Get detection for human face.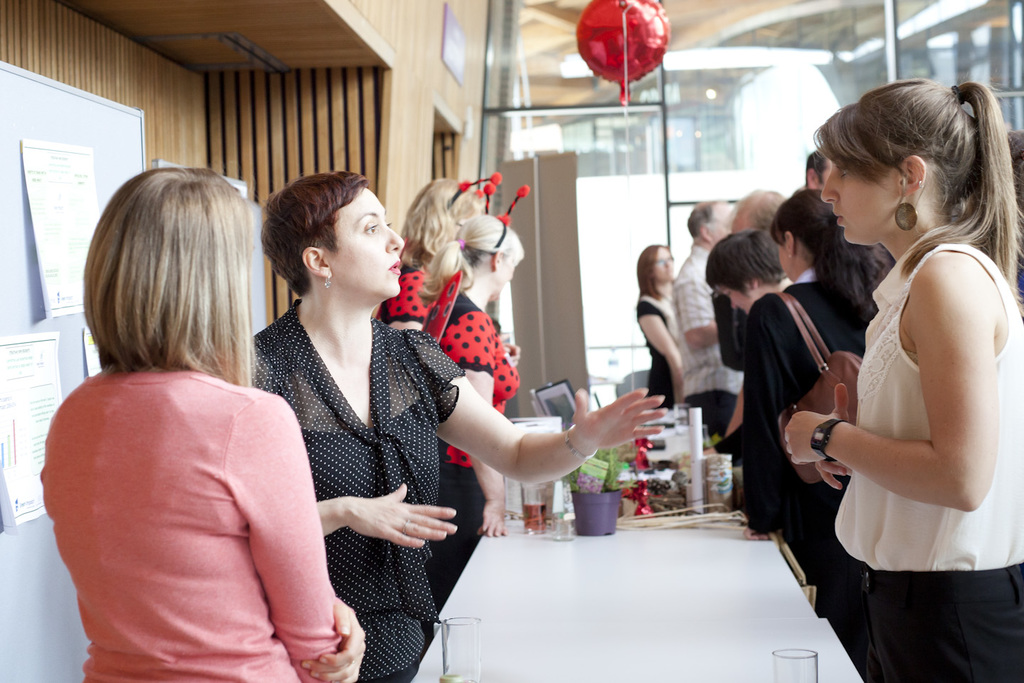
Detection: pyautogui.locateOnScreen(774, 231, 791, 282).
